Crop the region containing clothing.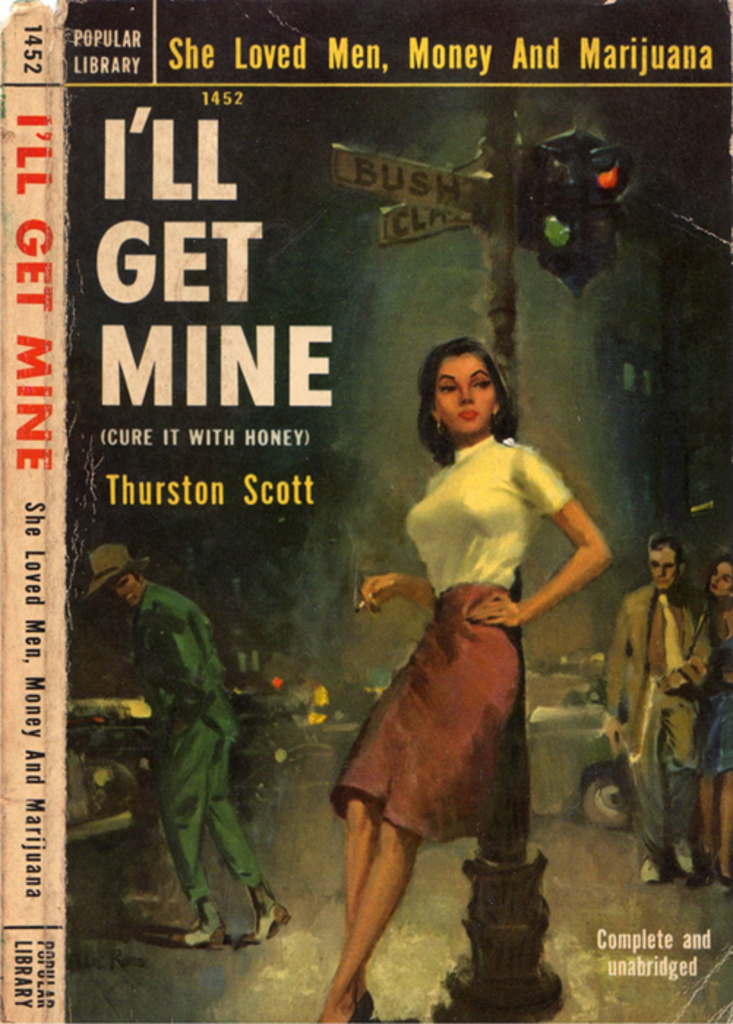
Crop region: select_region(619, 541, 724, 889).
